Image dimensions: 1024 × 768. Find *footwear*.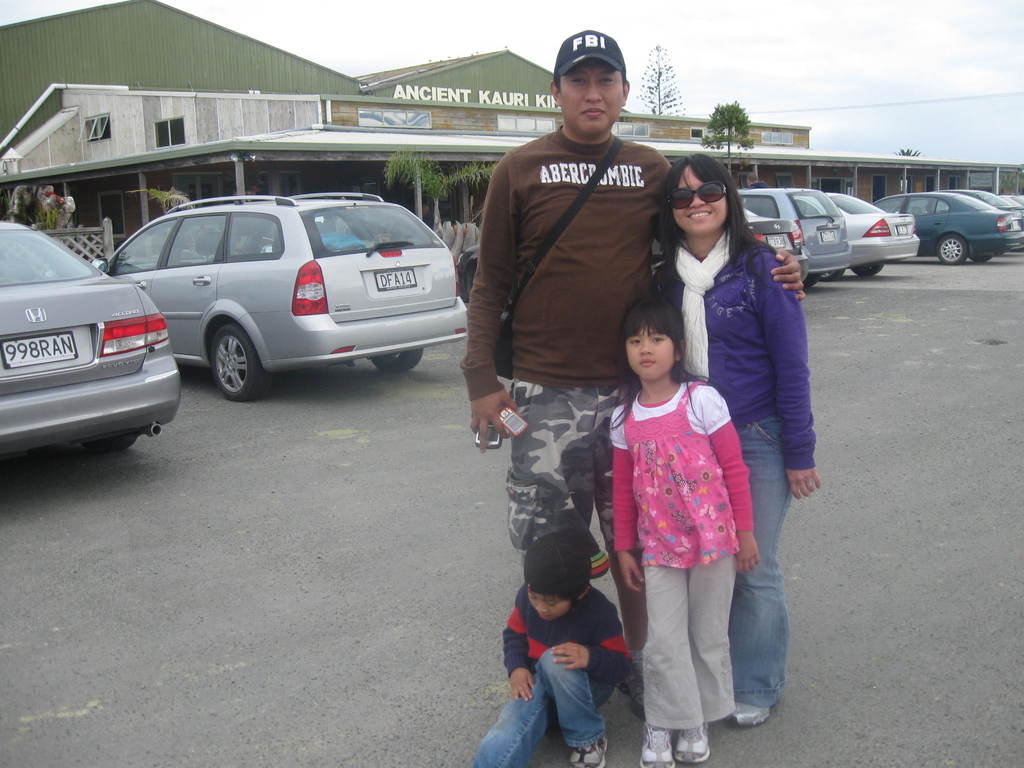
crop(637, 712, 674, 767).
